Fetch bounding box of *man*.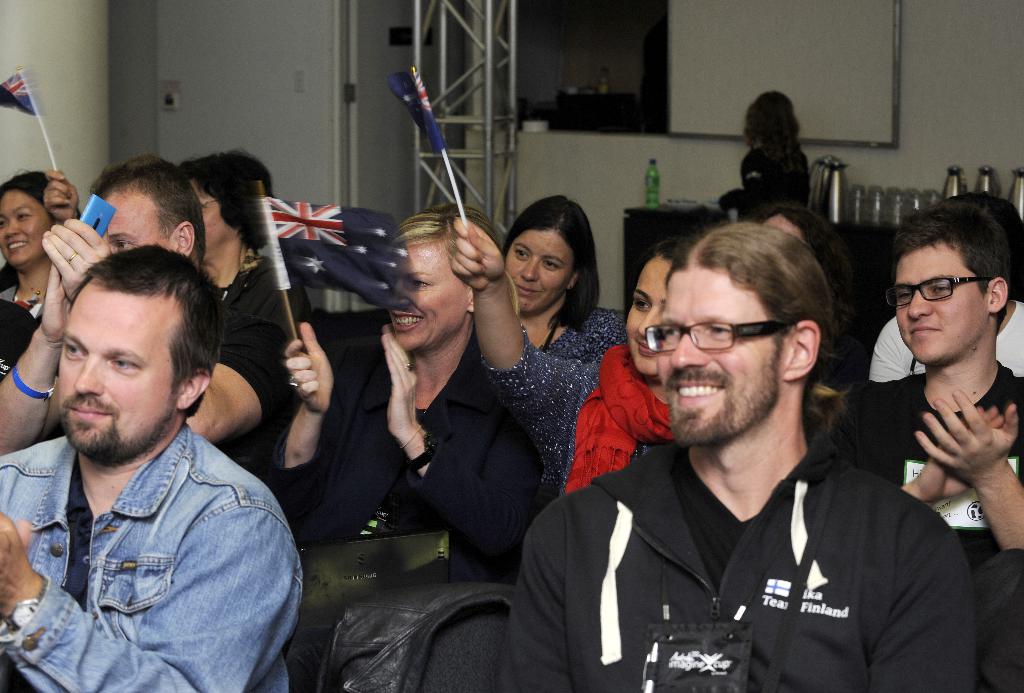
Bbox: 863:230:1023:687.
